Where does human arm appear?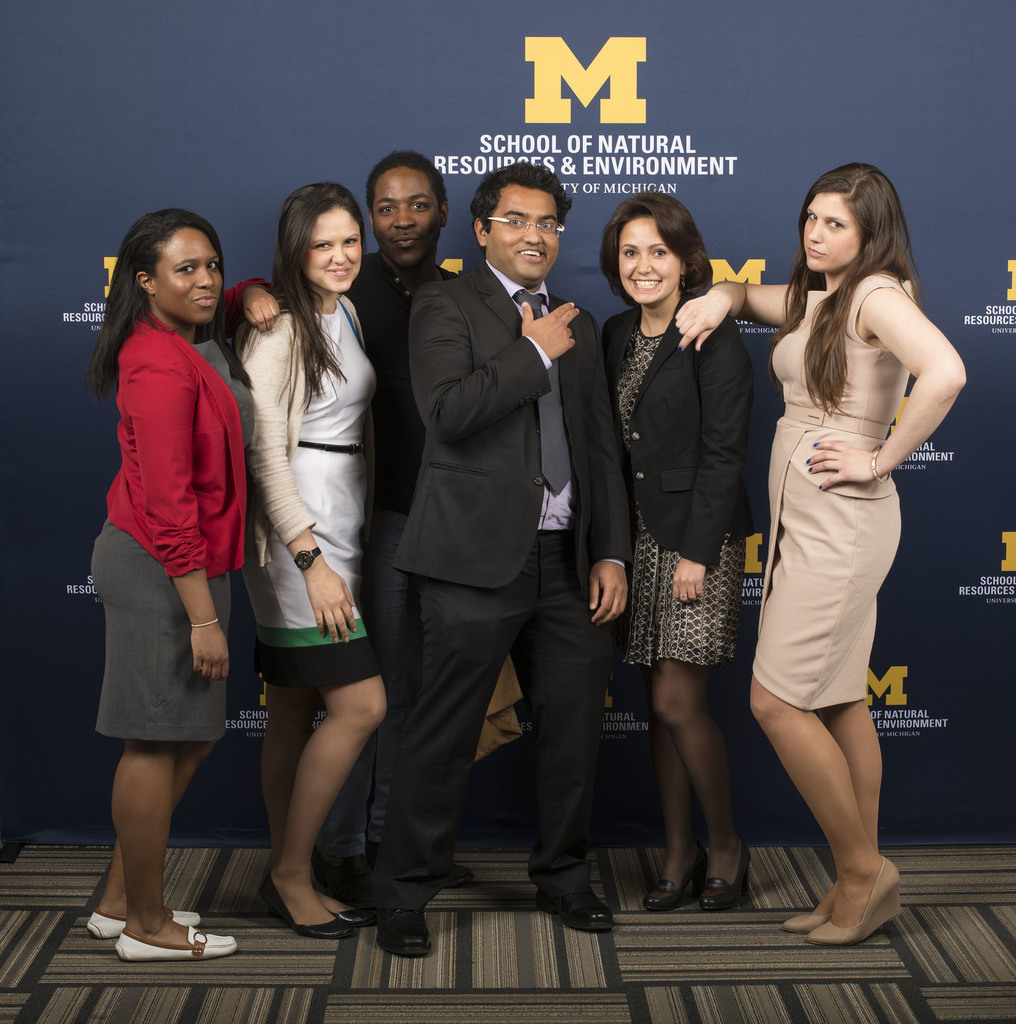
Appears at region(585, 307, 634, 638).
